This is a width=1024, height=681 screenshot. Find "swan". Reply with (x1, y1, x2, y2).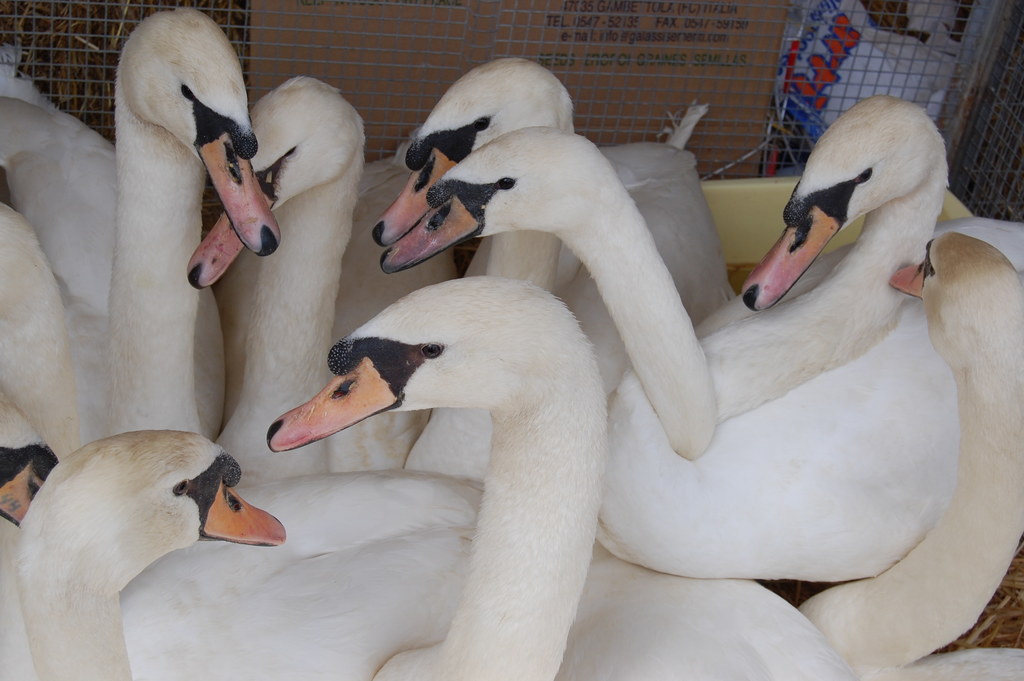
(374, 53, 691, 299).
